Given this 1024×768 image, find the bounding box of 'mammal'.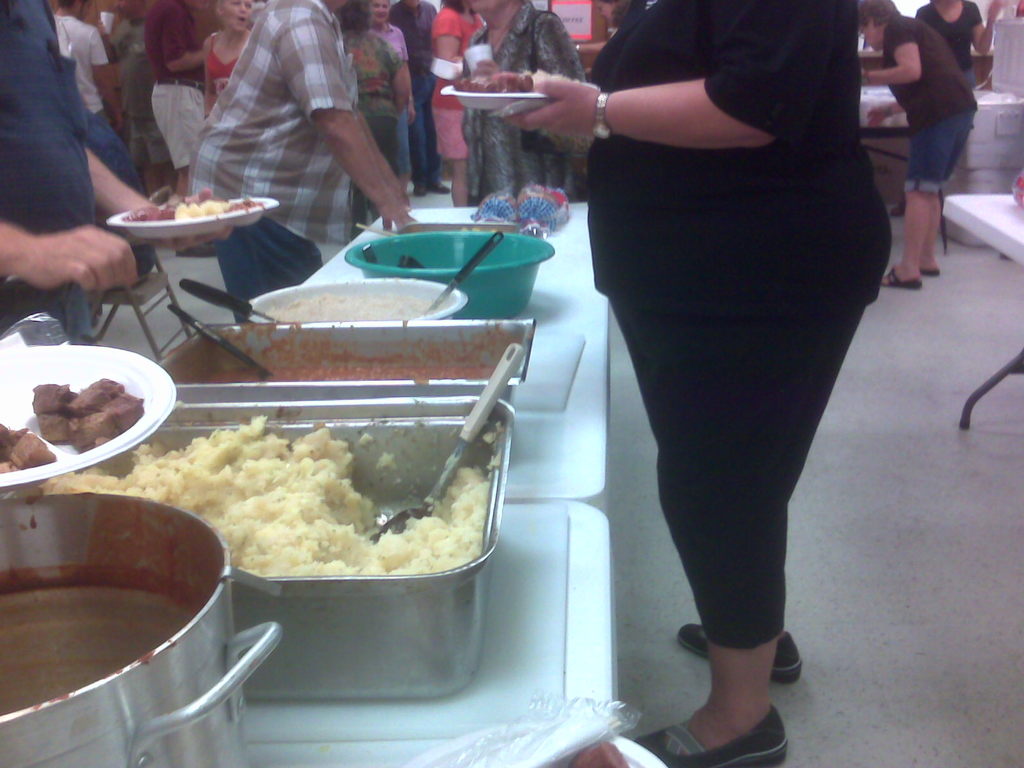
370, 0, 417, 173.
